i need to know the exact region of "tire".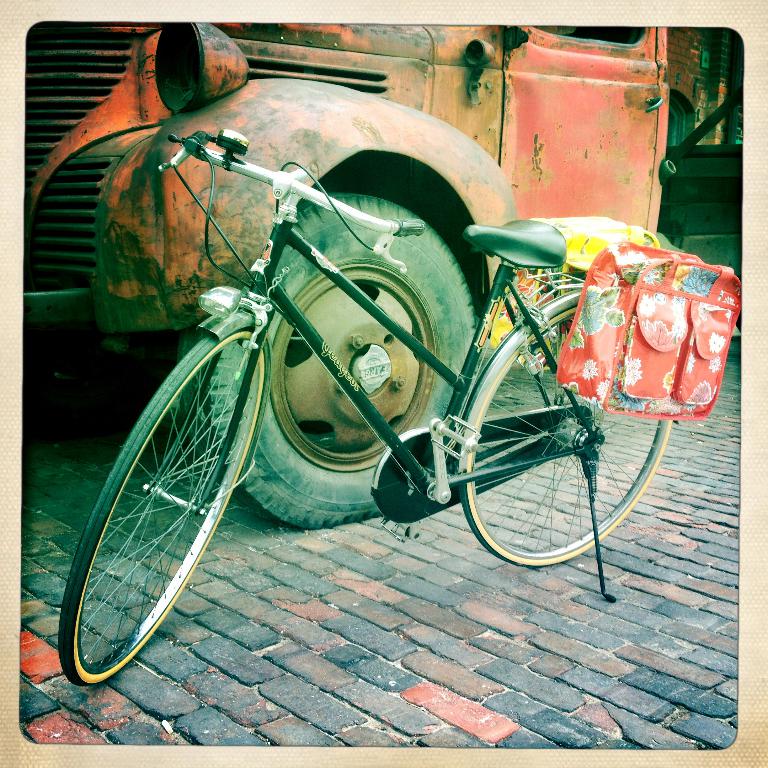
Region: rect(175, 192, 474, 527).
